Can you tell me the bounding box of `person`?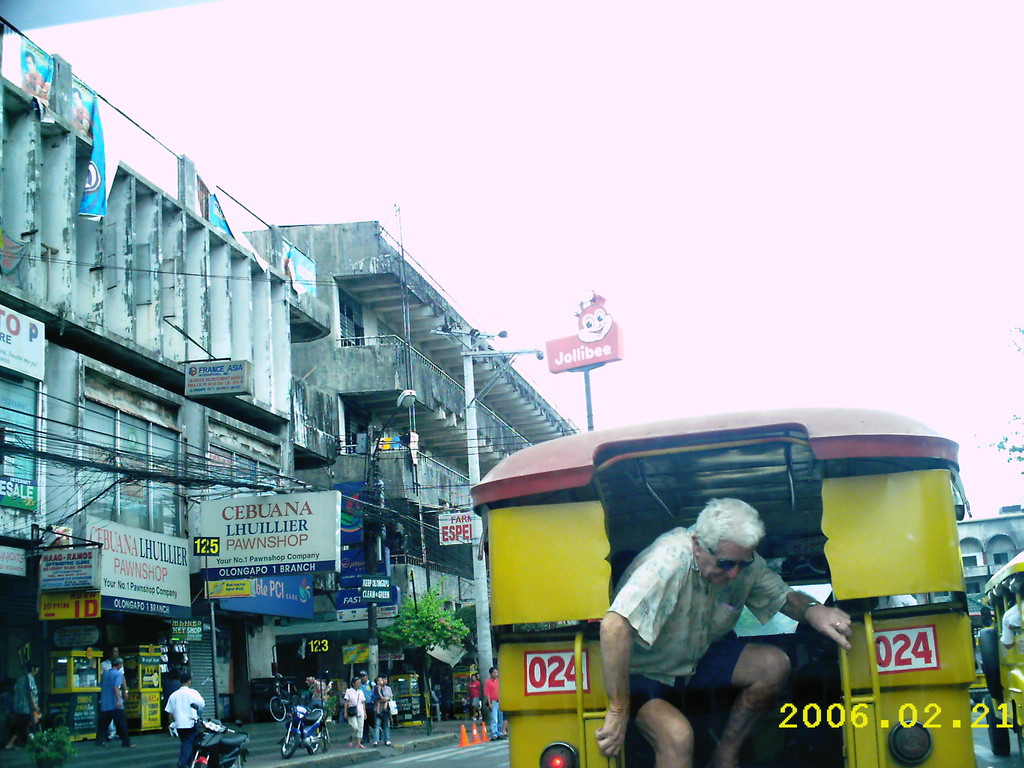
(3, 659, 47, 755).
